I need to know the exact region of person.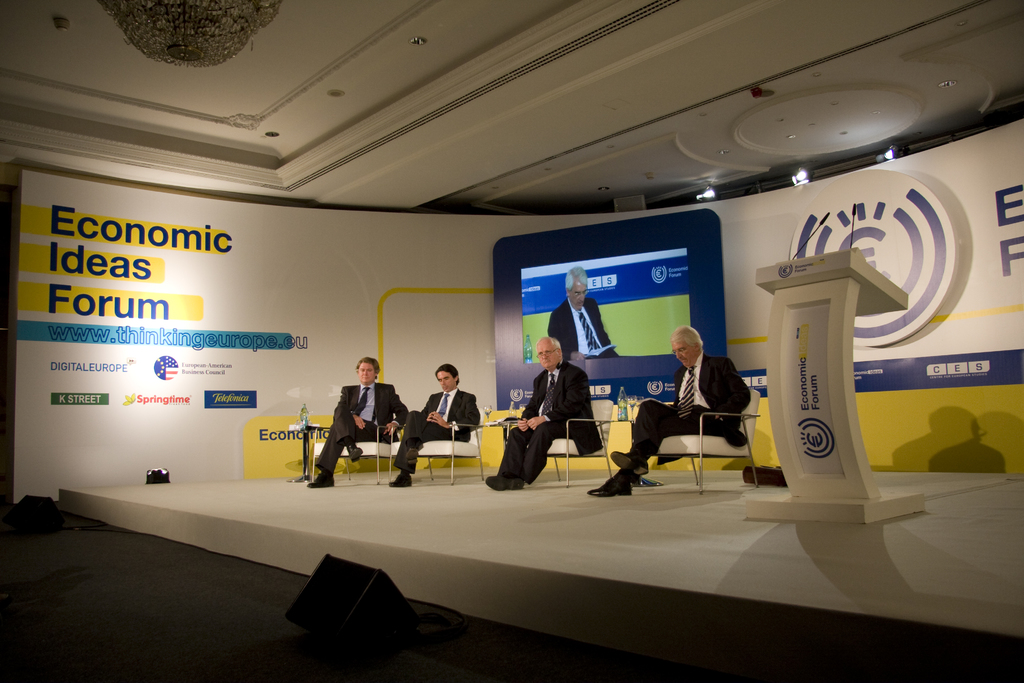
Region: [326, 363, 390, 488].
